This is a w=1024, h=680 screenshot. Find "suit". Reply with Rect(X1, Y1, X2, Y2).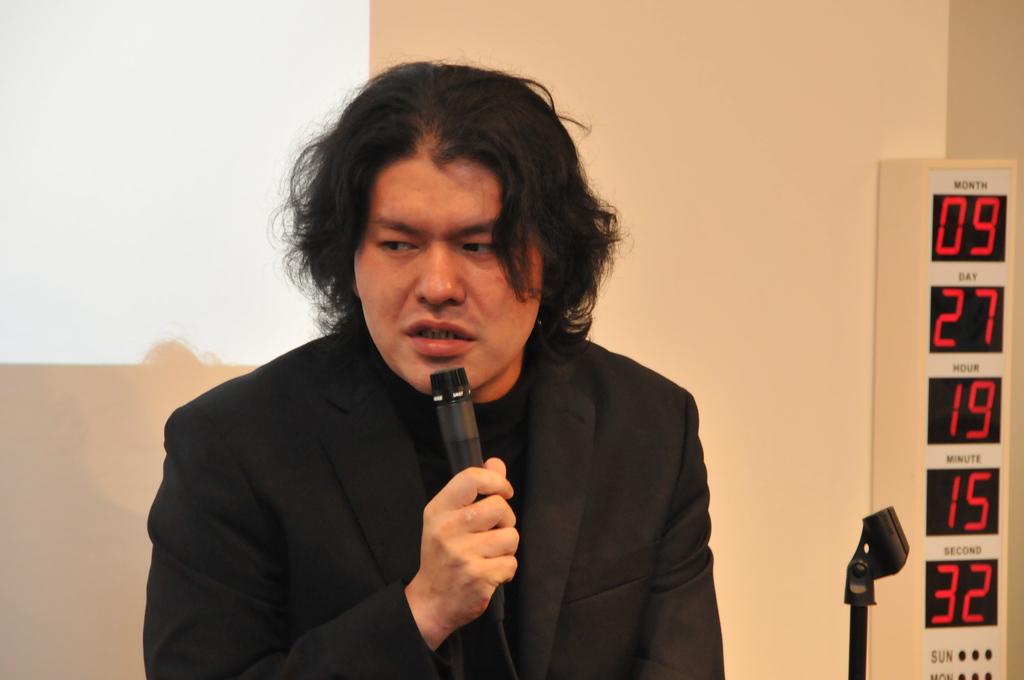
Rect(142, 263, 712, 667).
